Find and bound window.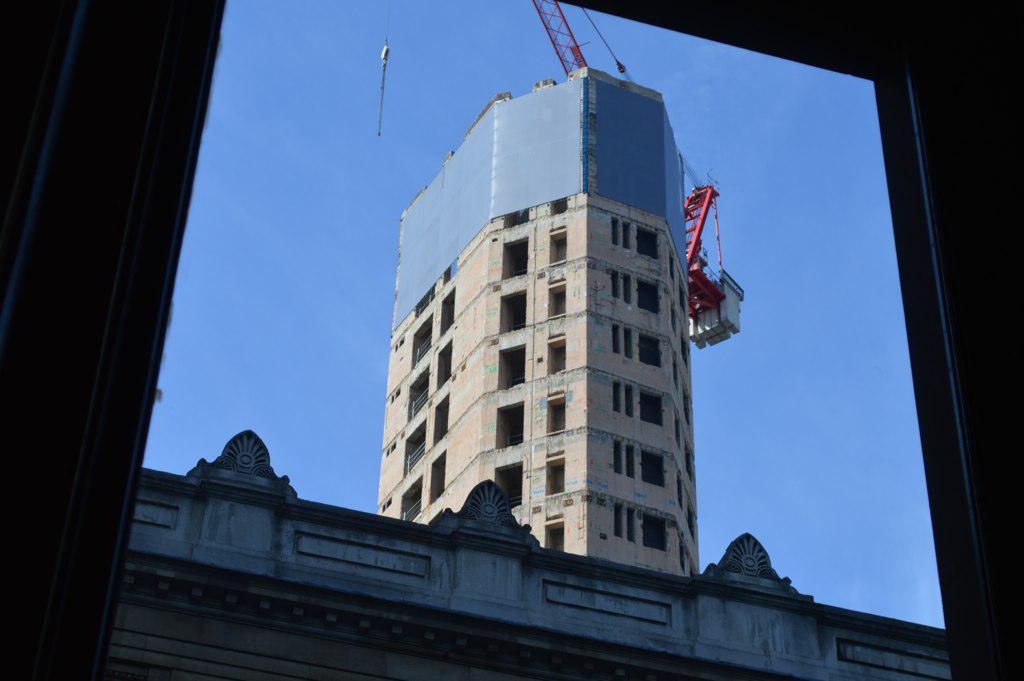
Bound: (436,340,453,391).
